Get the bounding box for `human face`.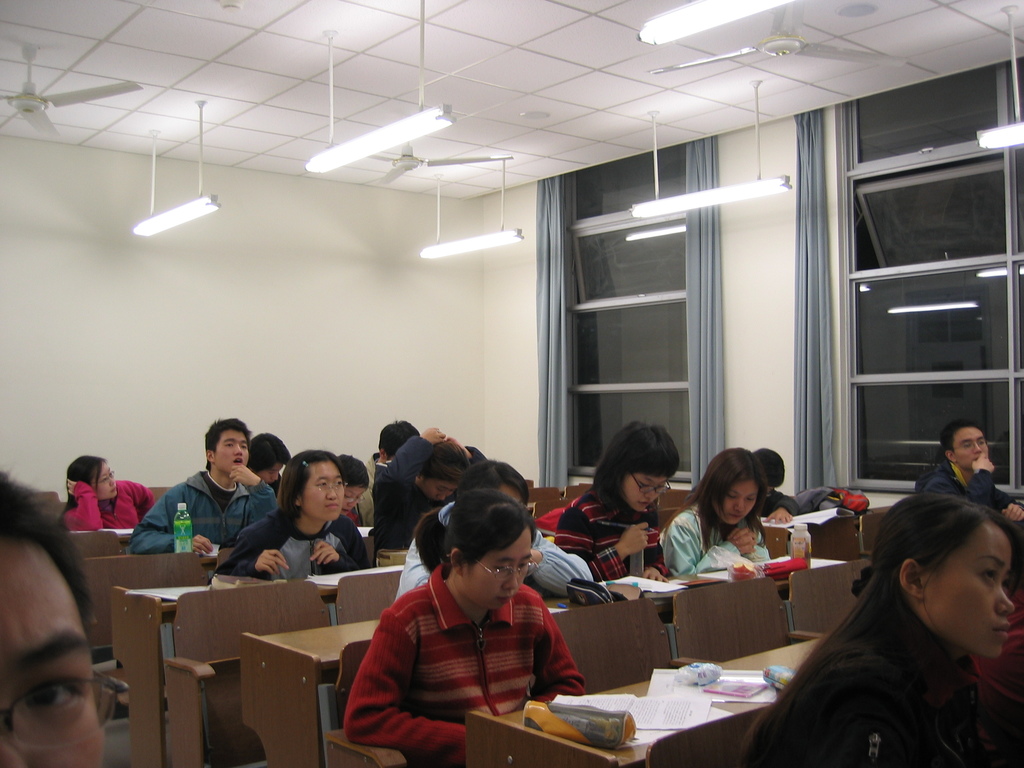
(left=713, top=479, right=759, bottom=527).
